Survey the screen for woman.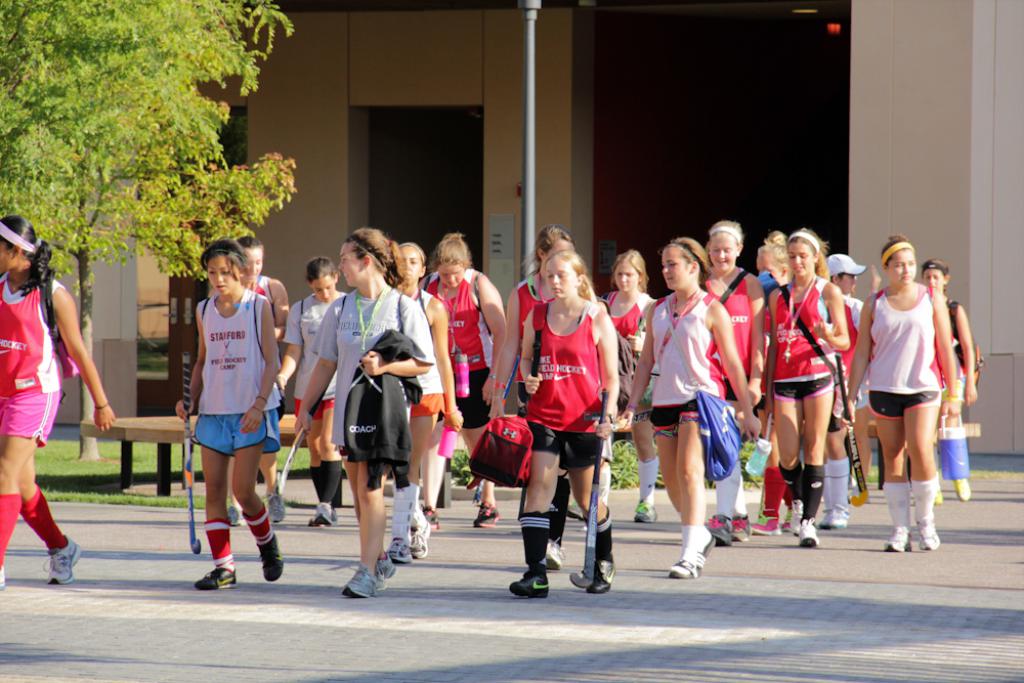
Survey found: <region>486, 222, 594, 567</region>.
